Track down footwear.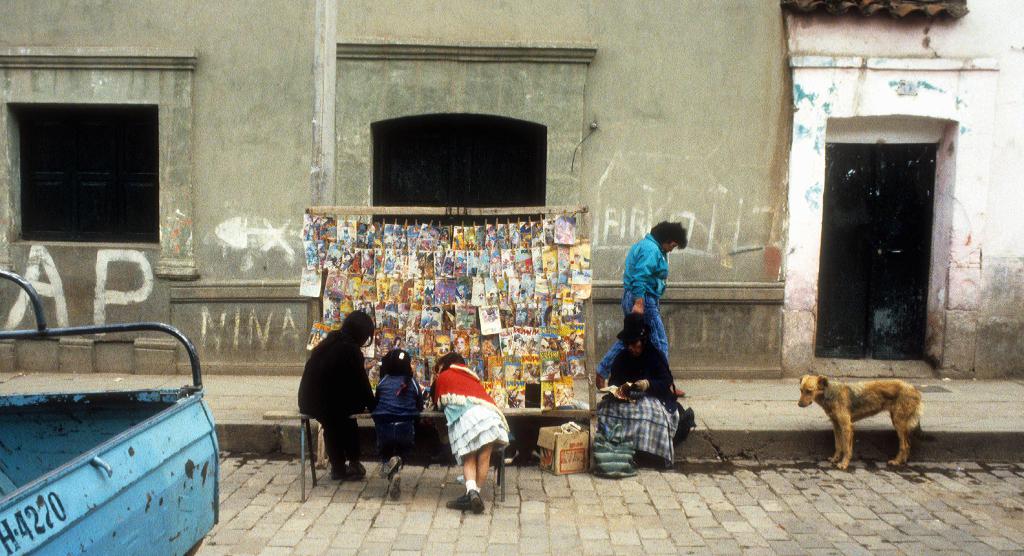
Tracked to l=441, t=497, r=470, b=511.
